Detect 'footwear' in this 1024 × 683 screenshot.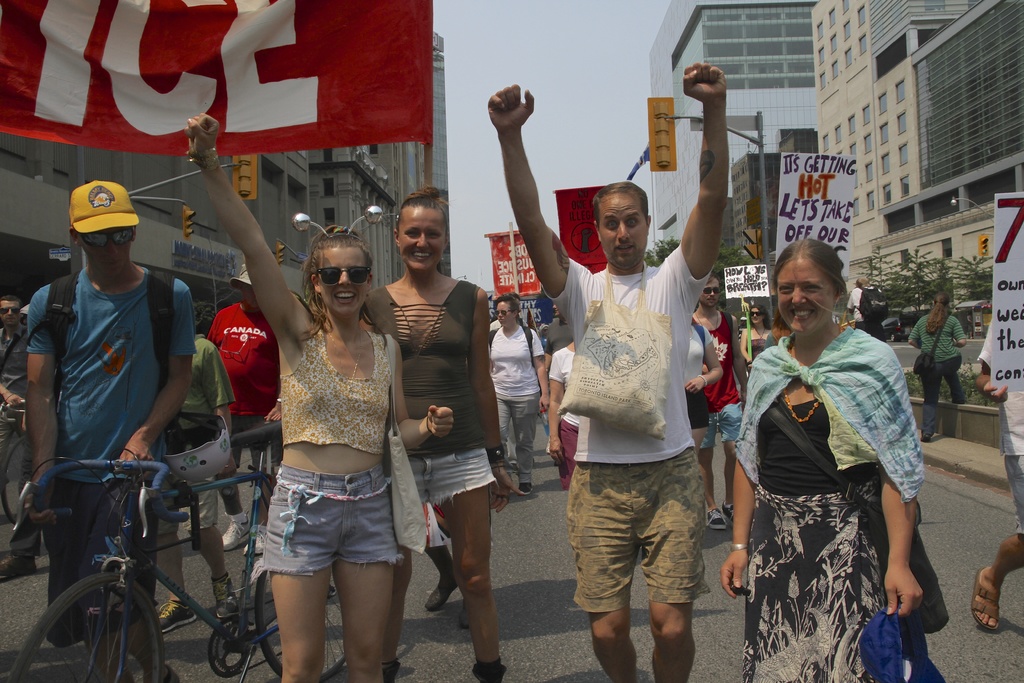
Detection: (922,429,932,440).
